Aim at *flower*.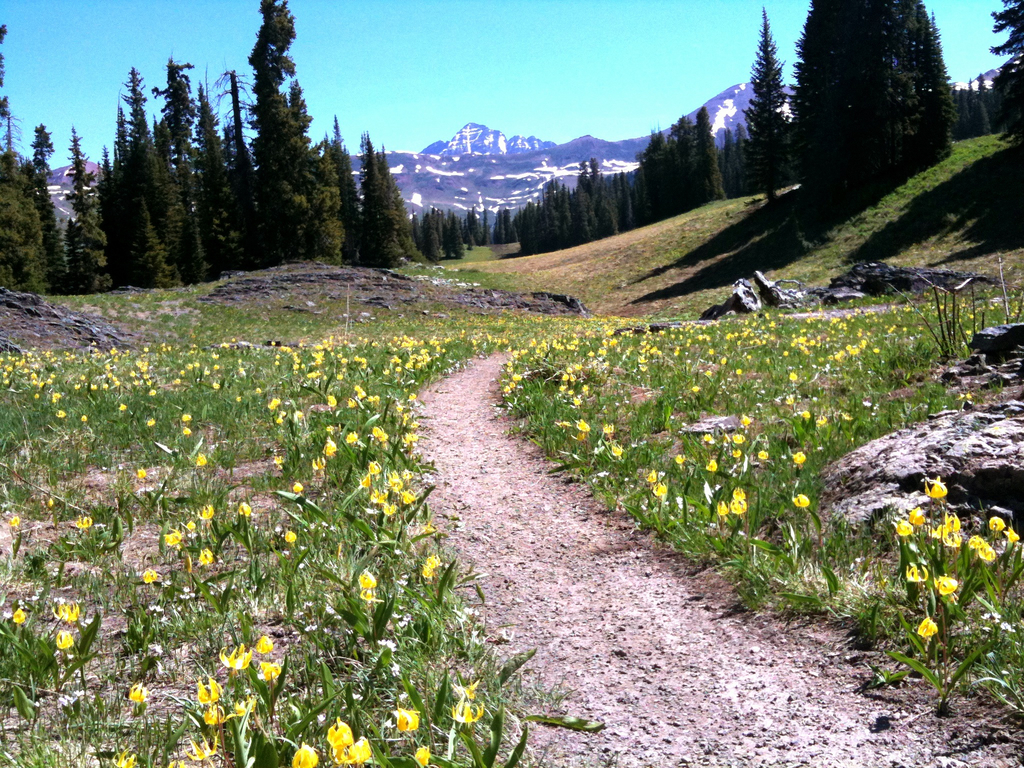
Aimed at Rect(200, 504, 218, 519).
